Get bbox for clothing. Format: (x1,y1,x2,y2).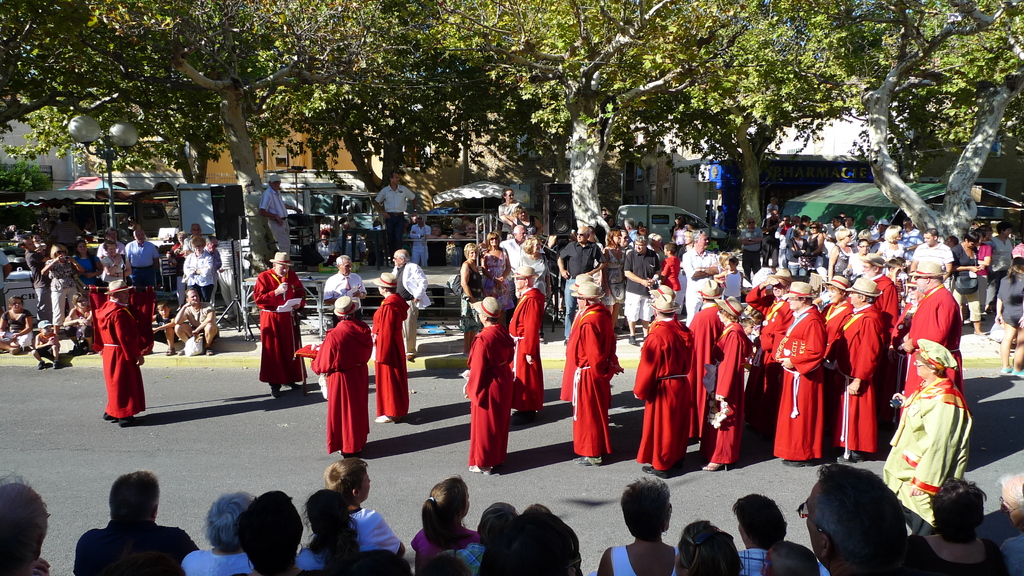
(49,220,80,252).
